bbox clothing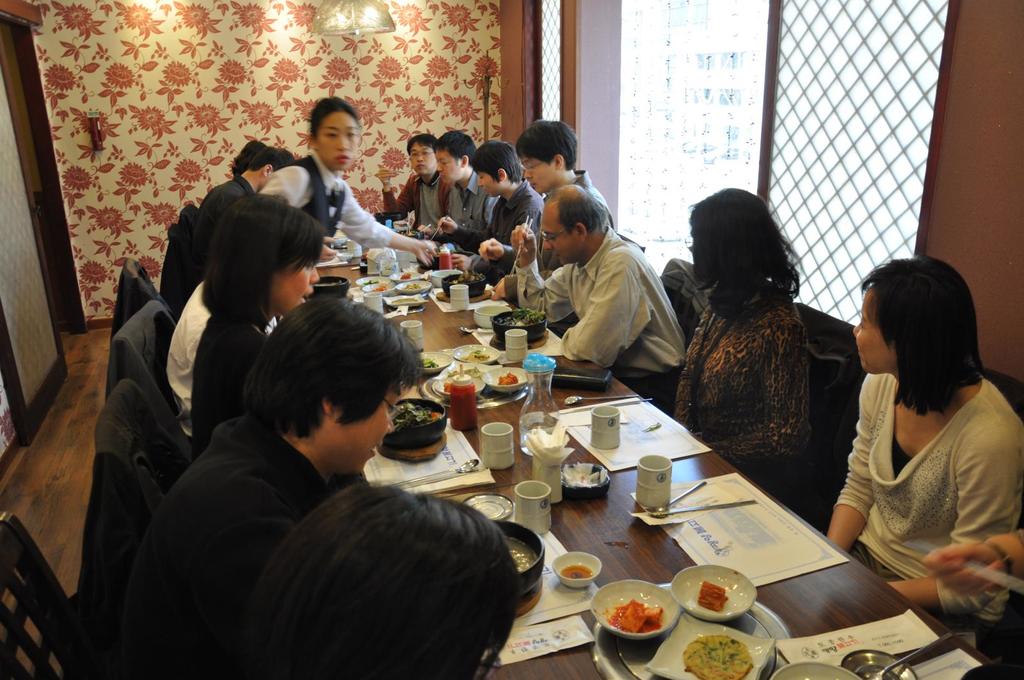
<box>164,276,282,434</box>
